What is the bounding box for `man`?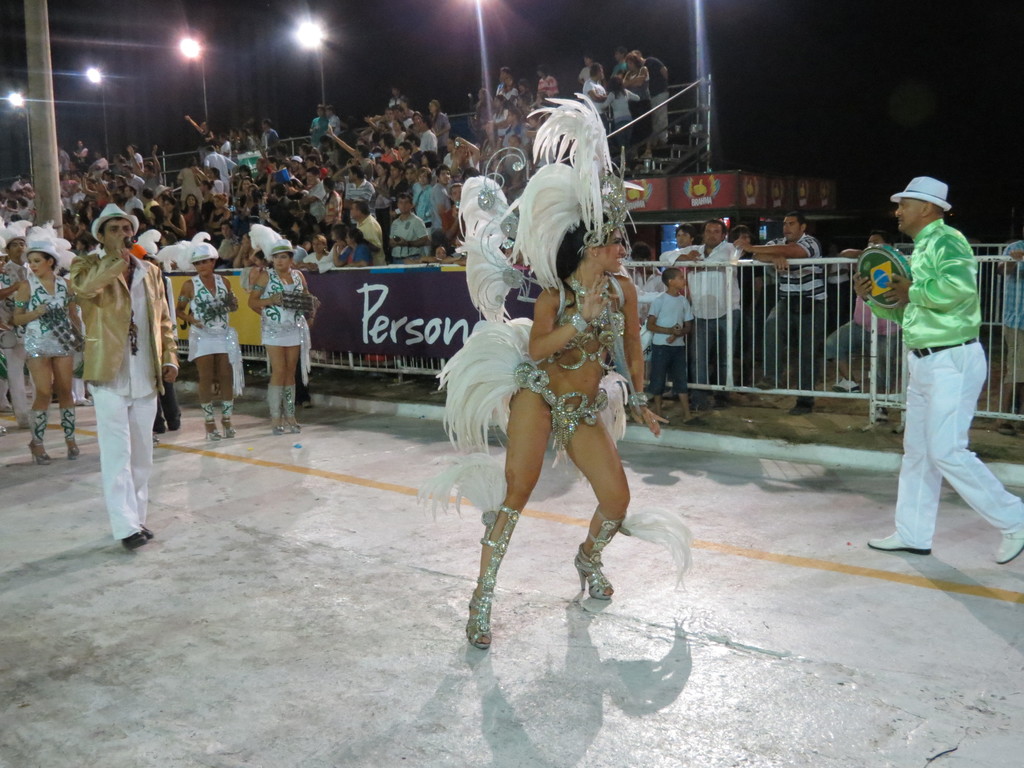
<bbox>412, 163, 434, 220</bbox>.
